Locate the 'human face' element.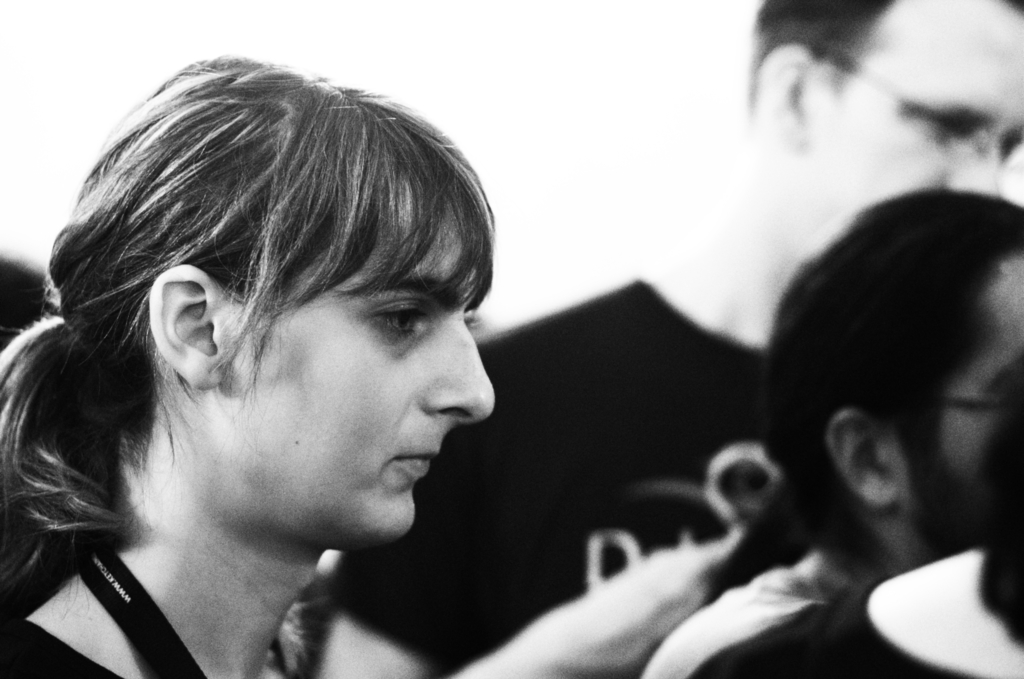
Element bbox: detection(797, 0, 1023, 243).
